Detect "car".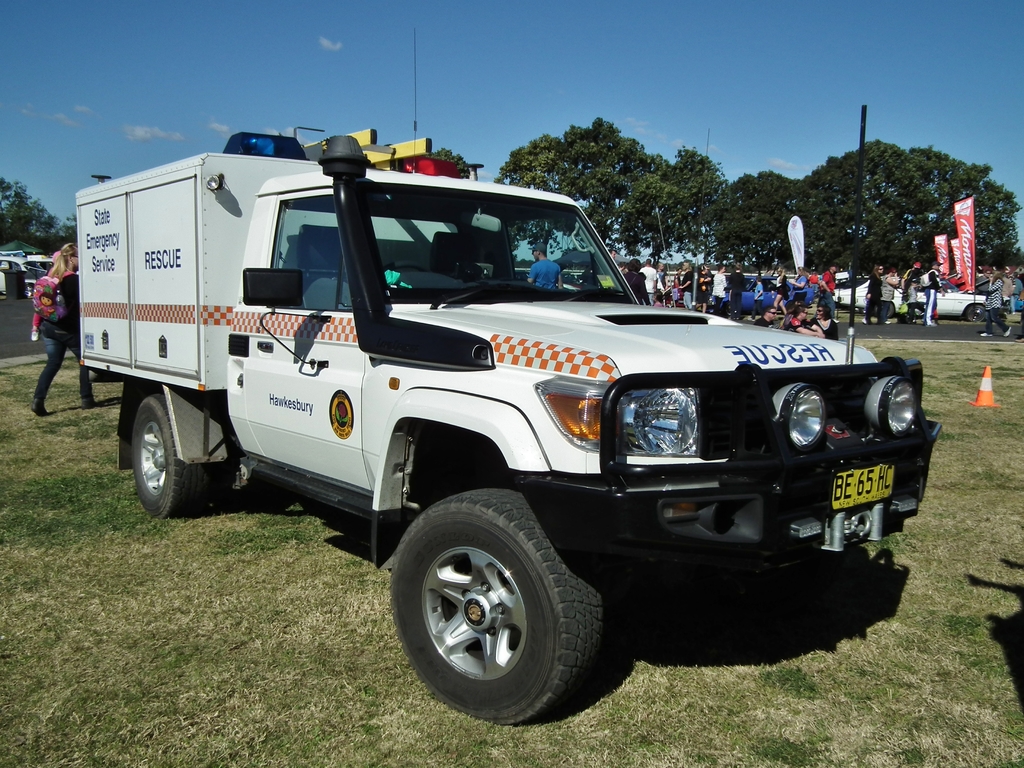
Detected at 28/253/54/278.
